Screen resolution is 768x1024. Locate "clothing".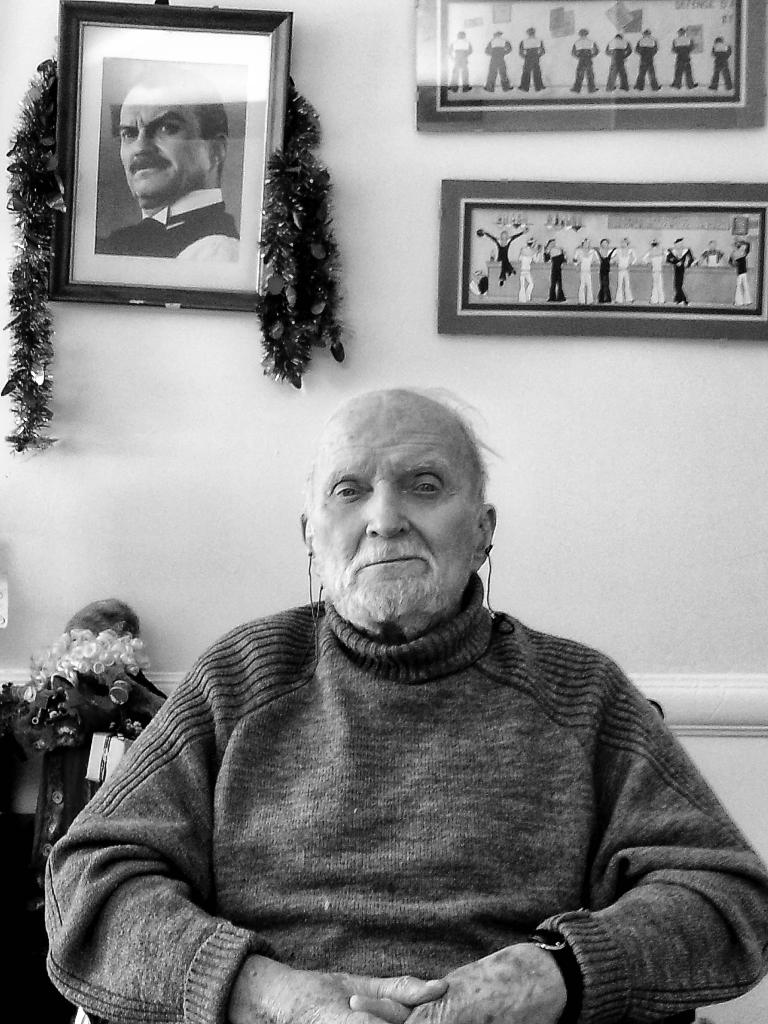
select_region(469, 275, 488, 297).
